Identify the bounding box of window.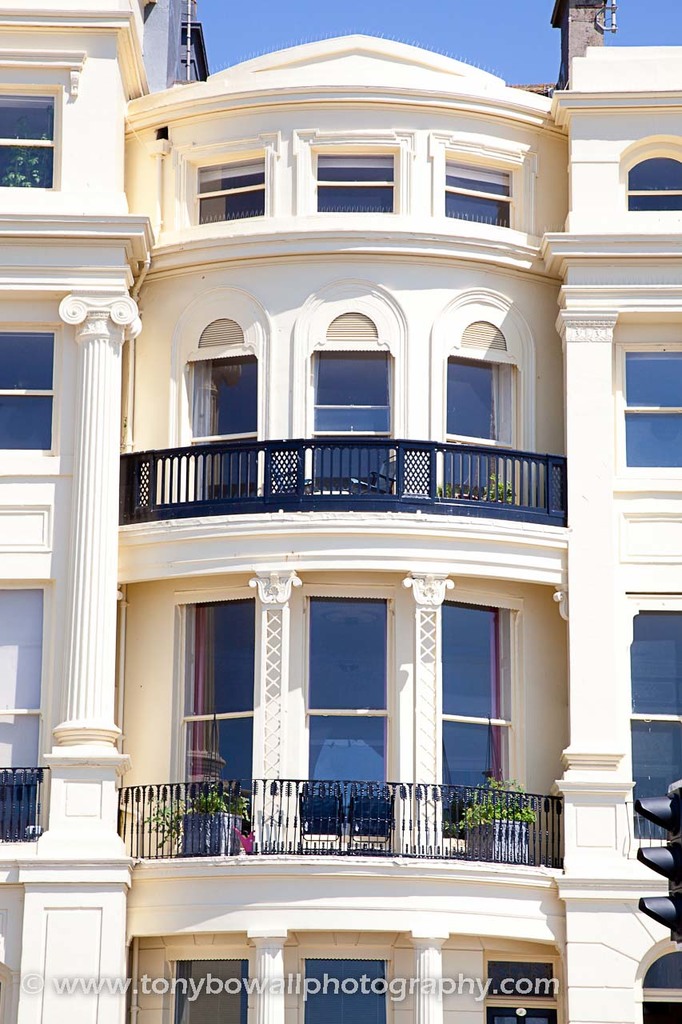
171, 960, 249, 1023.
